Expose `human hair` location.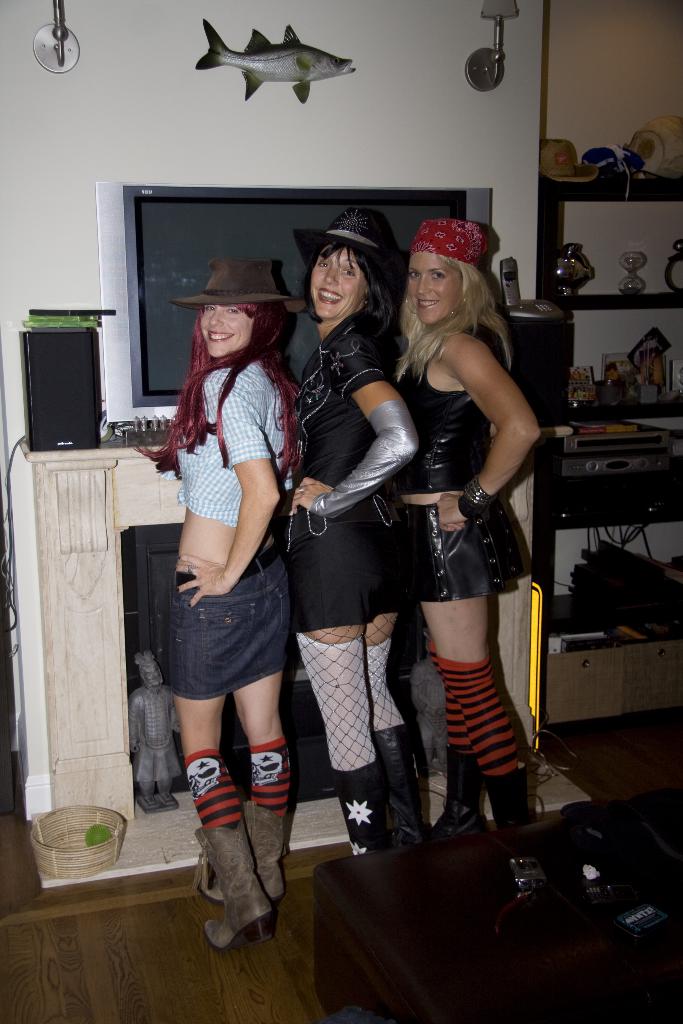
Exposed at bbox=(129, 297, 304, 488).
